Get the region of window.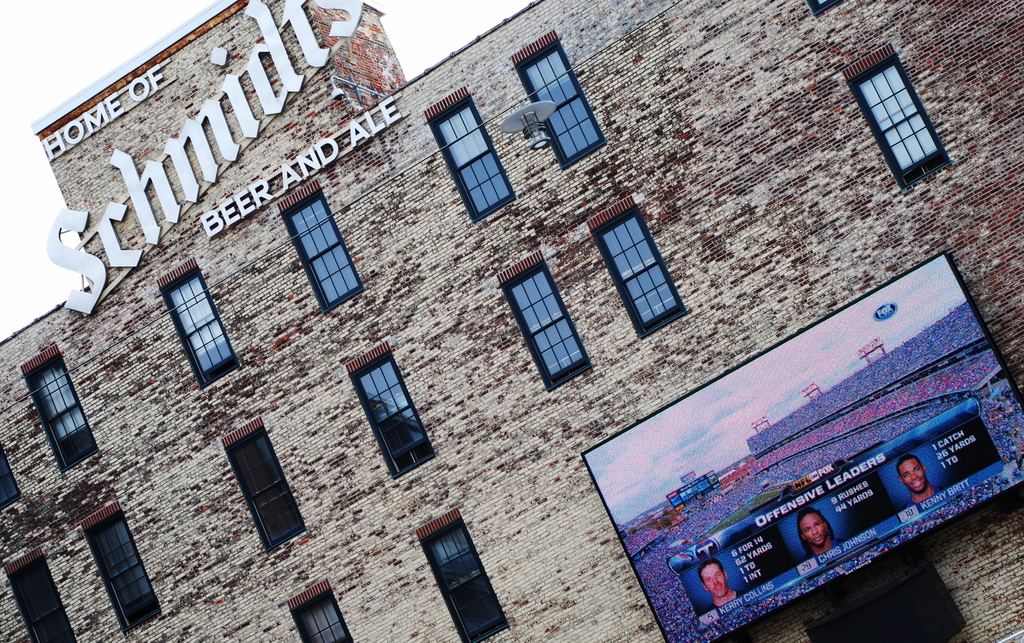
350:346:434:481.
